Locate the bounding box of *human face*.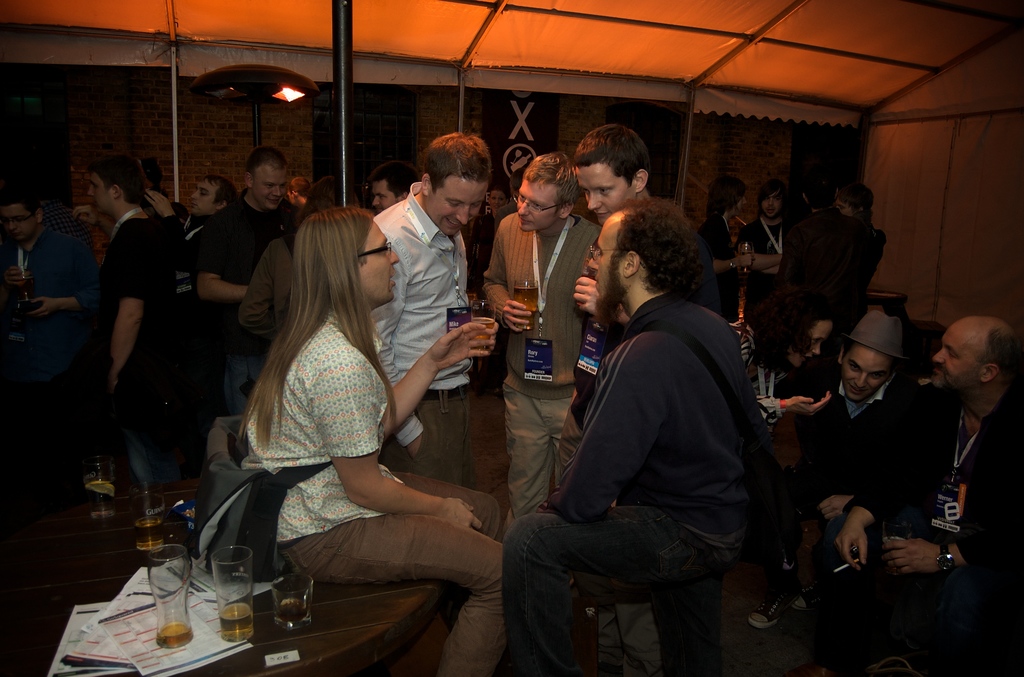
Bounding box: (1,201,38,238).
